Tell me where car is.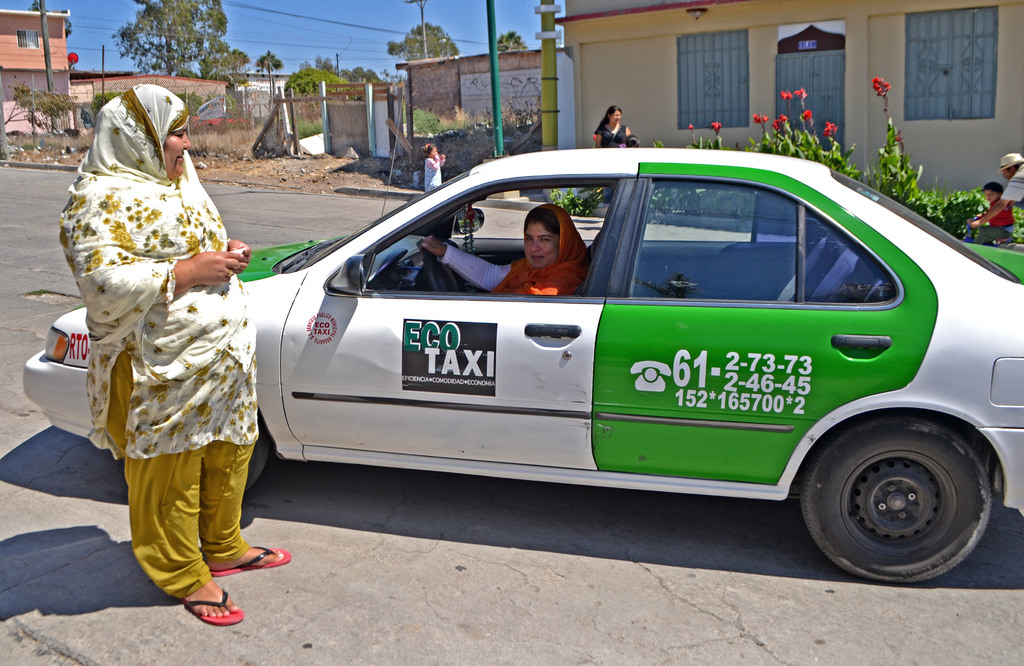
car is at {"left": 25, "top": 148, "right": 1022, "bottom": 581}.
